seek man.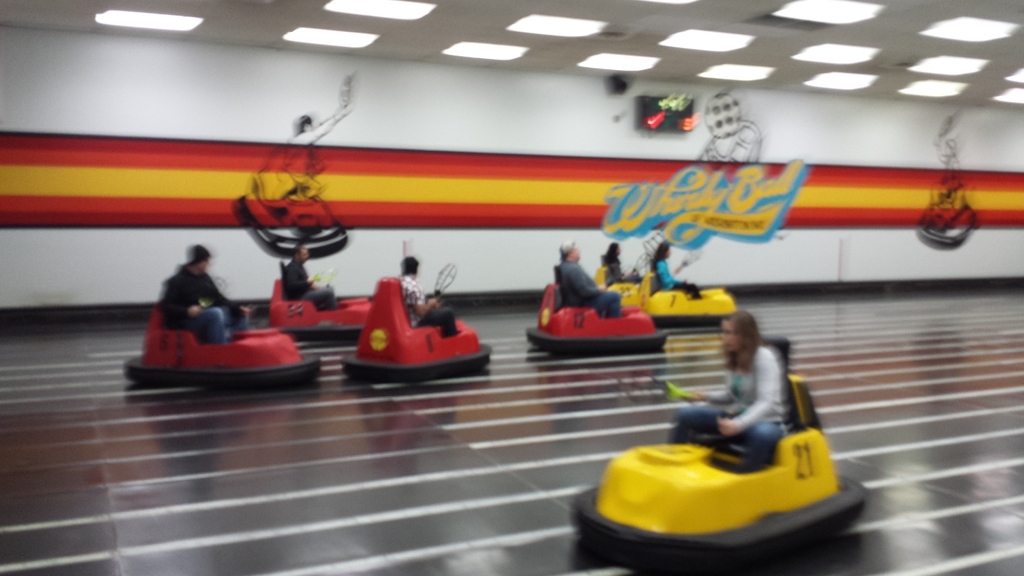
538, 244, 609, 321.
